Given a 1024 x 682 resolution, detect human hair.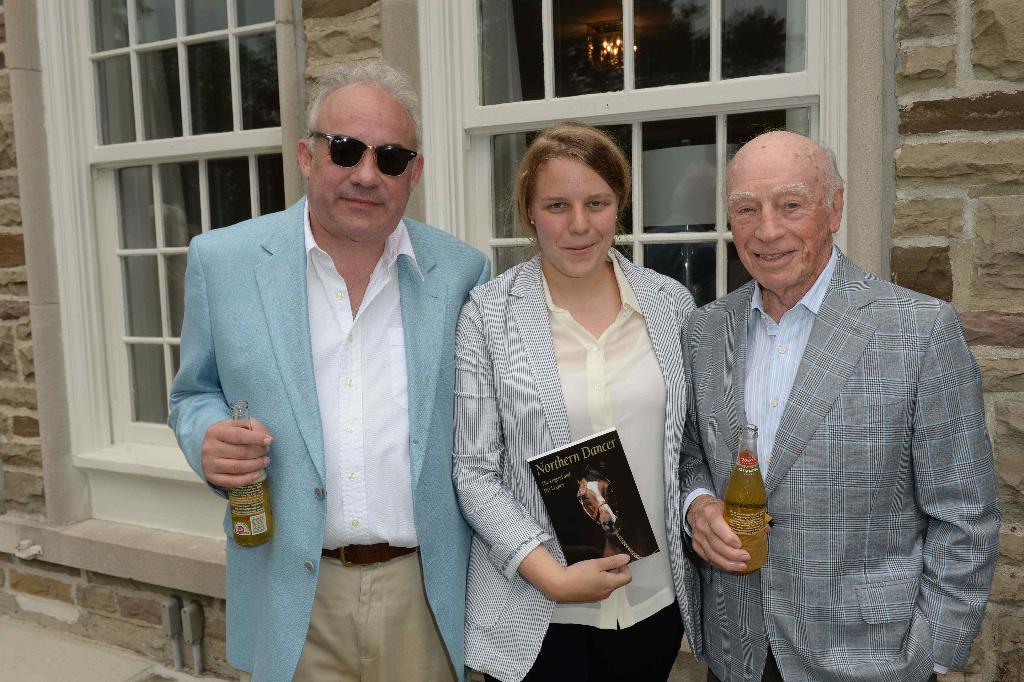
rect(301, 57, 428, 176).
